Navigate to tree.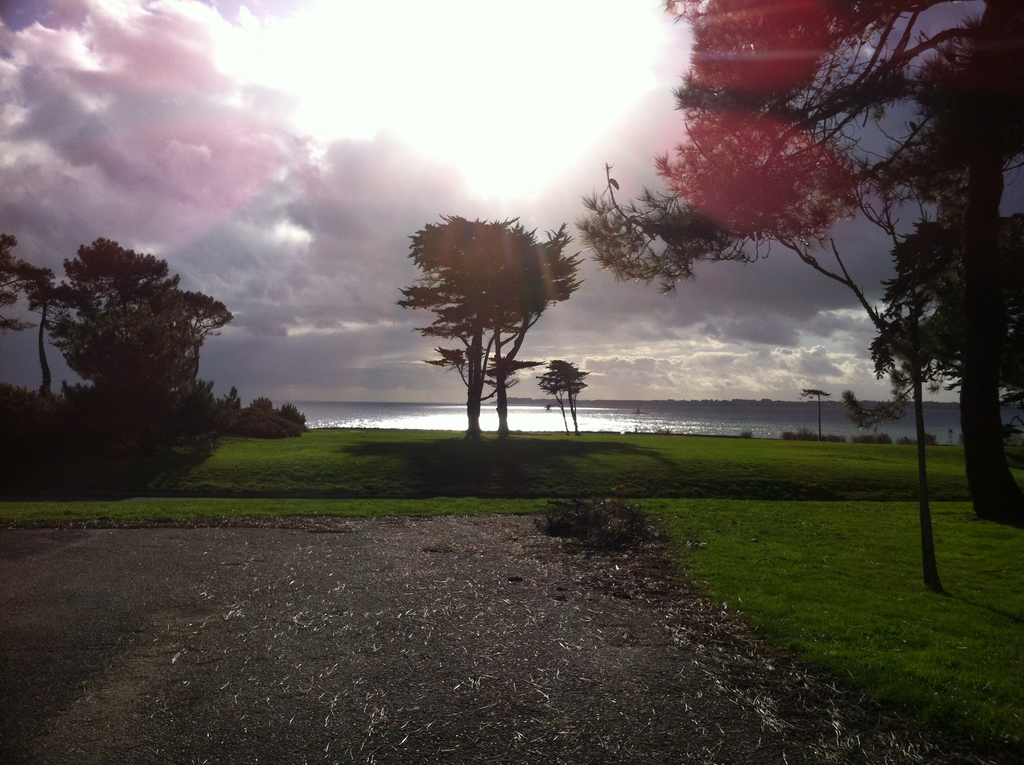
Navigation target: BBox(662, 0, 1023, 519).
